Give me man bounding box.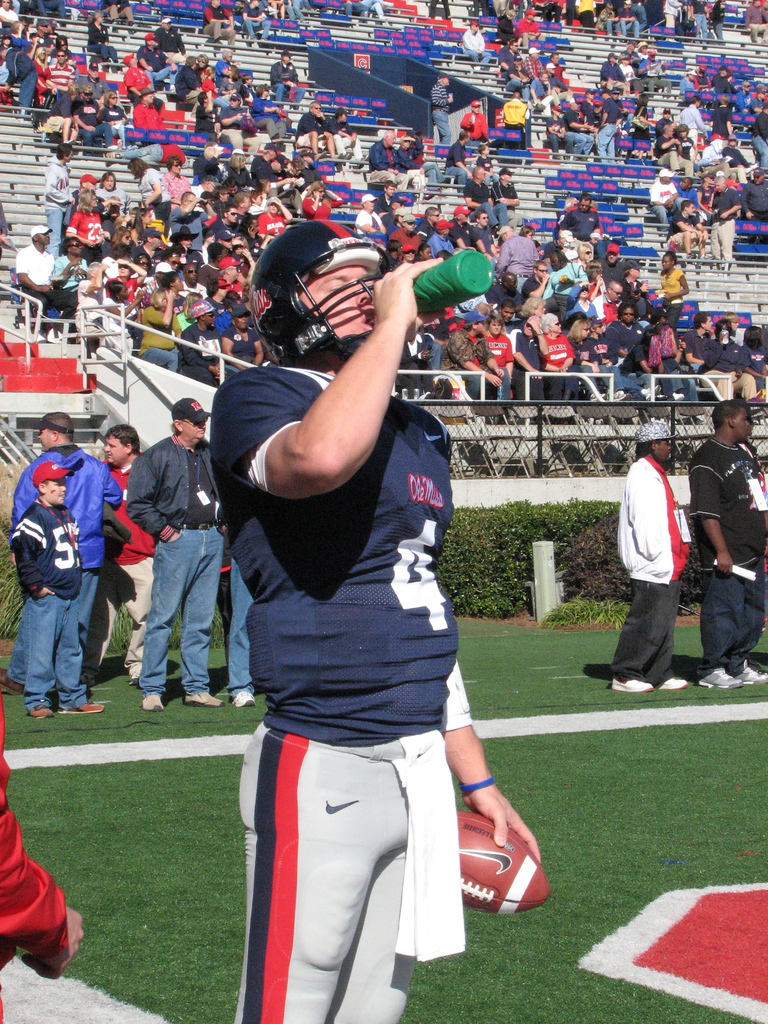
(753,87,767,113).
